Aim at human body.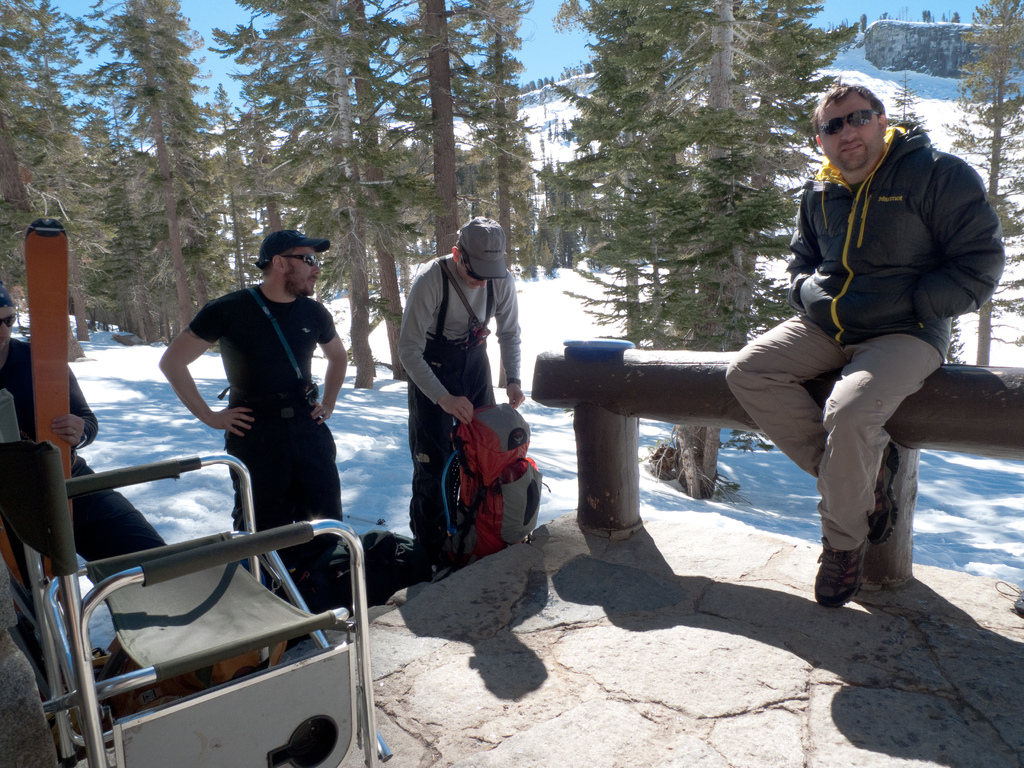
Aimed at select_region(722, 129, 1006, 605).
